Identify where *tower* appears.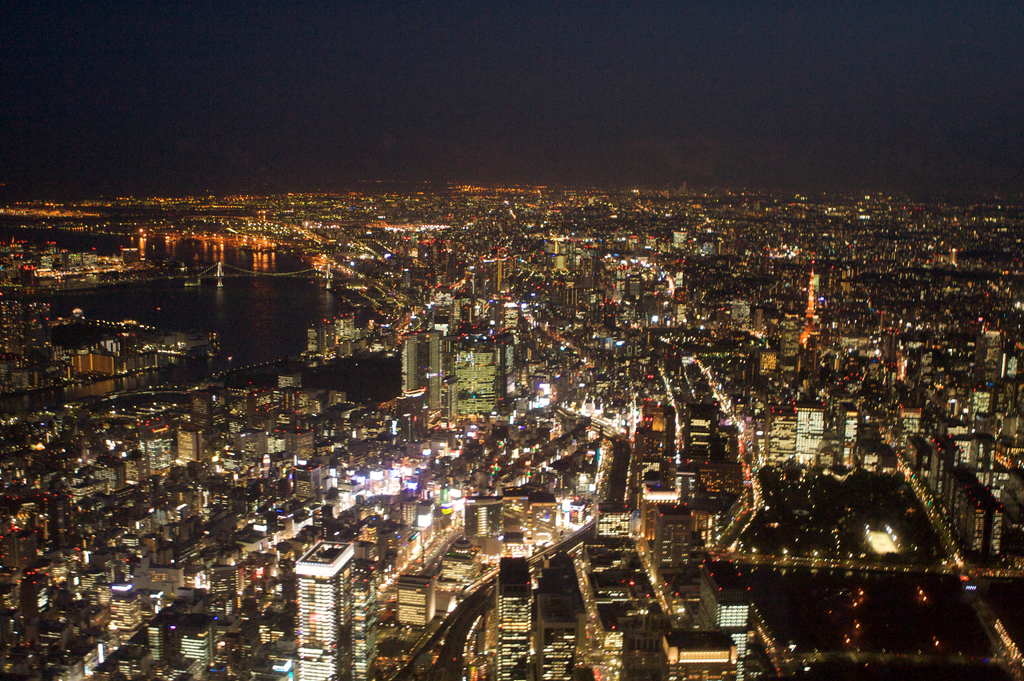
Appears at crop(199, 561, 248, 626).
